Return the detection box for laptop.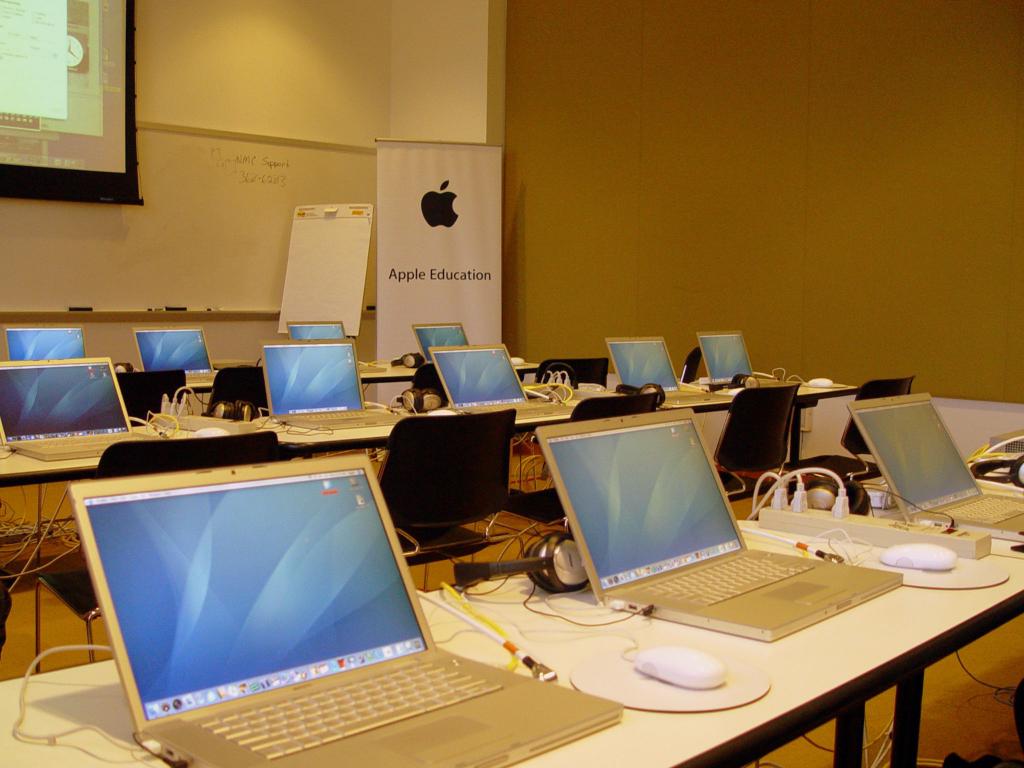
left=606, top=337, right=737, bottom=405.
